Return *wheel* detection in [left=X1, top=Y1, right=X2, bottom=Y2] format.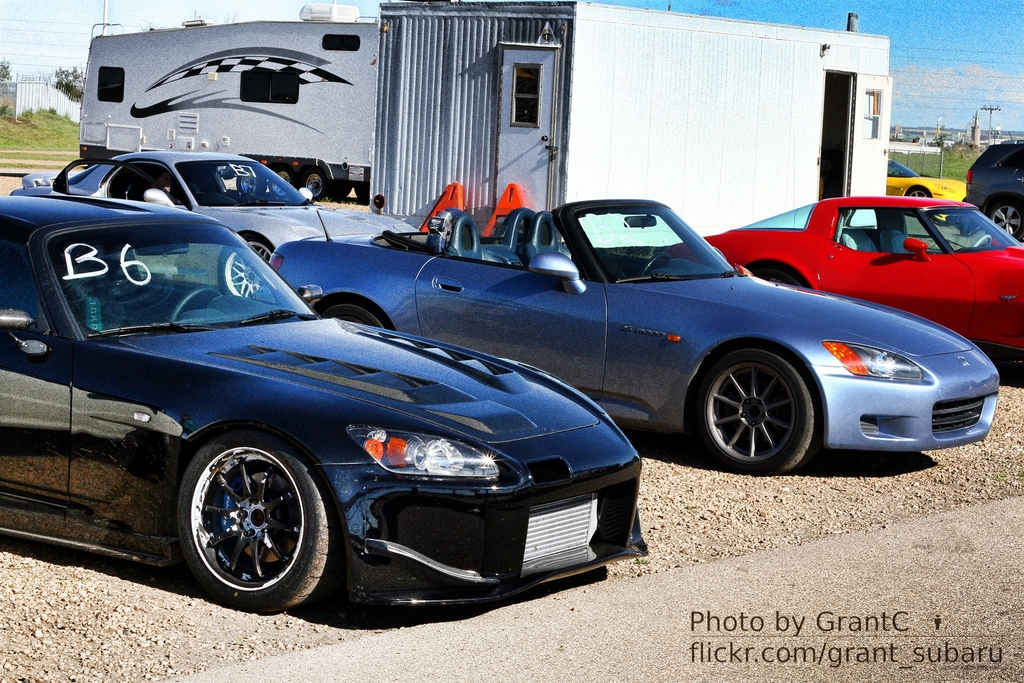
[left=333, top=174, right=351, bottom=199].
